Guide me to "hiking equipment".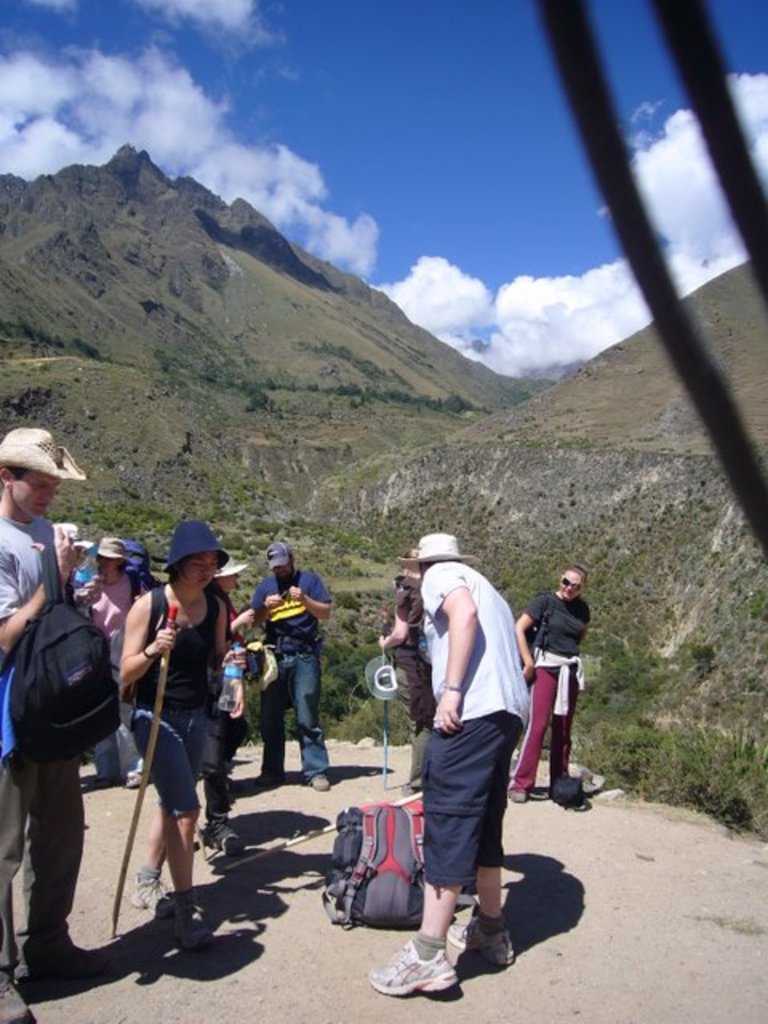
Guidance: l=322, t=787, r=437, b=933.
